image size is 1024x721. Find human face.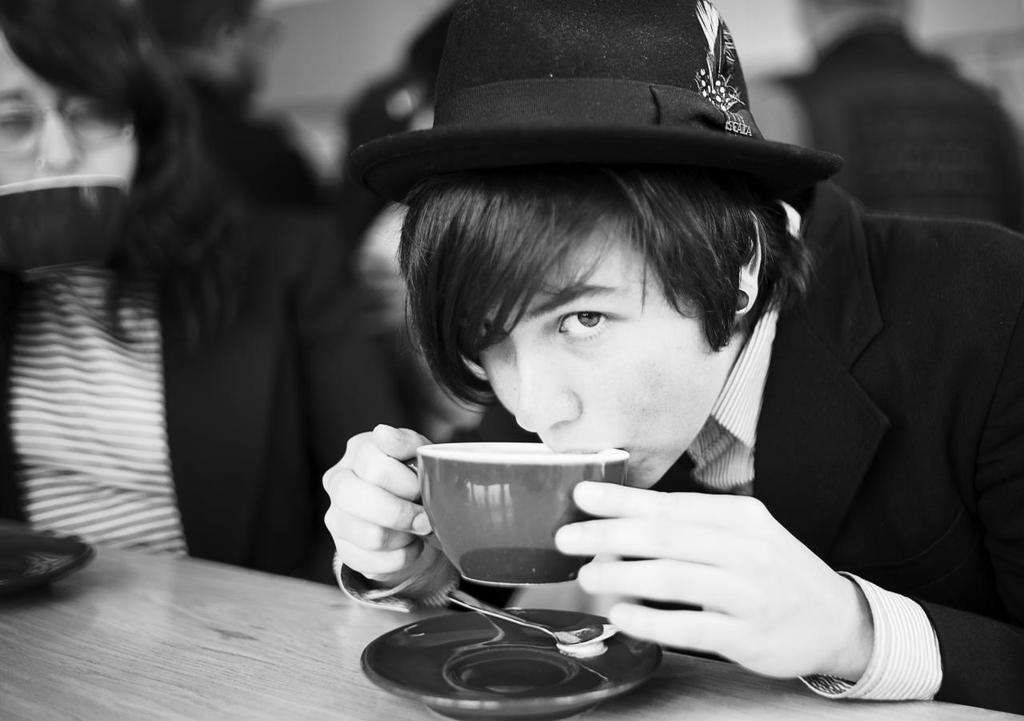
Rect(0, 34, 139, 178).
